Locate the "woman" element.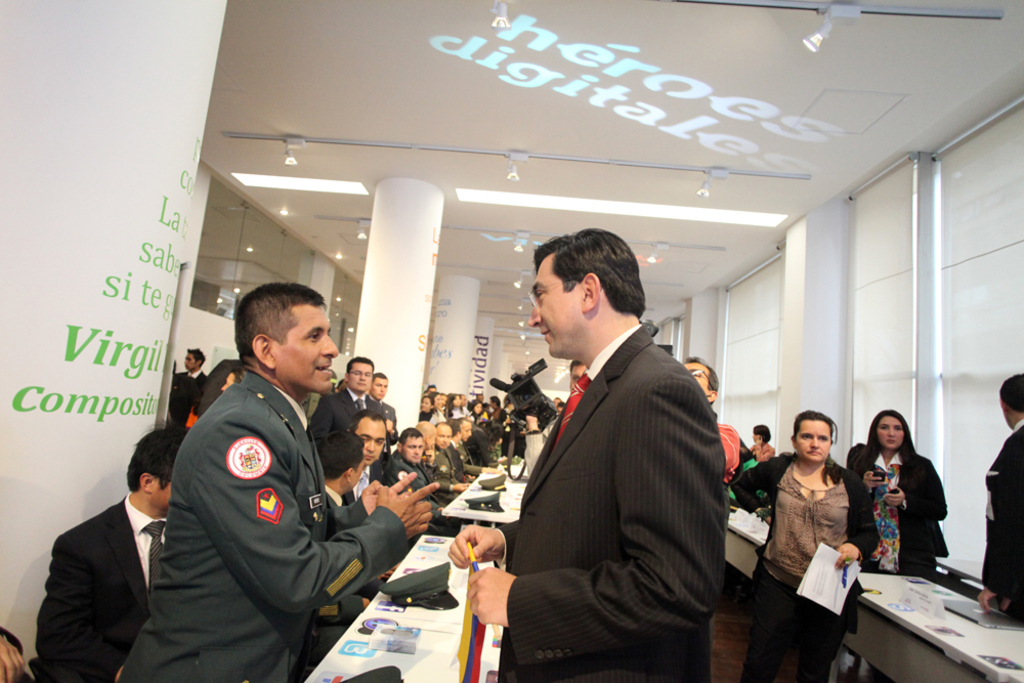
Element bbox: select_region(416, 393, 438, 427).
